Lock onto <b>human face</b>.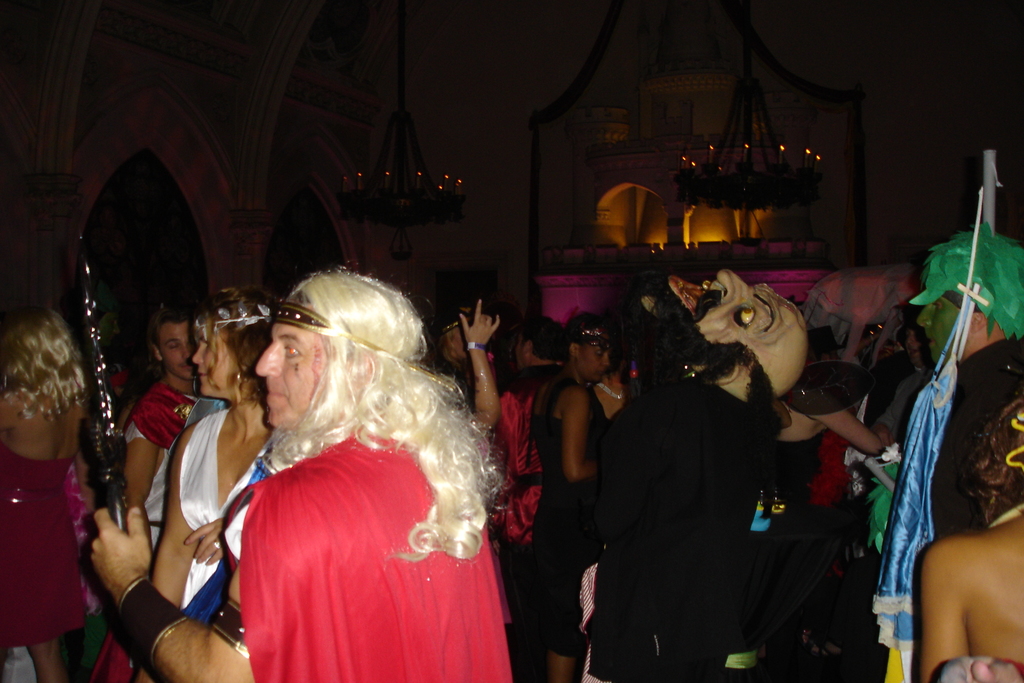
Locked: 917, 297, 962, 365.
